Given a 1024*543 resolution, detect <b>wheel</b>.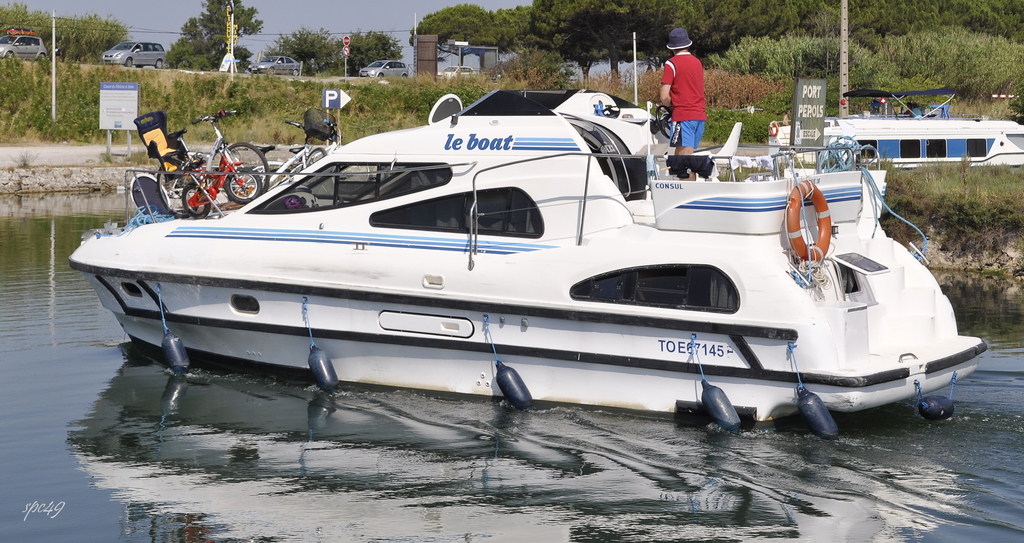
(left=268, top=66, right=276, bottom=74).
